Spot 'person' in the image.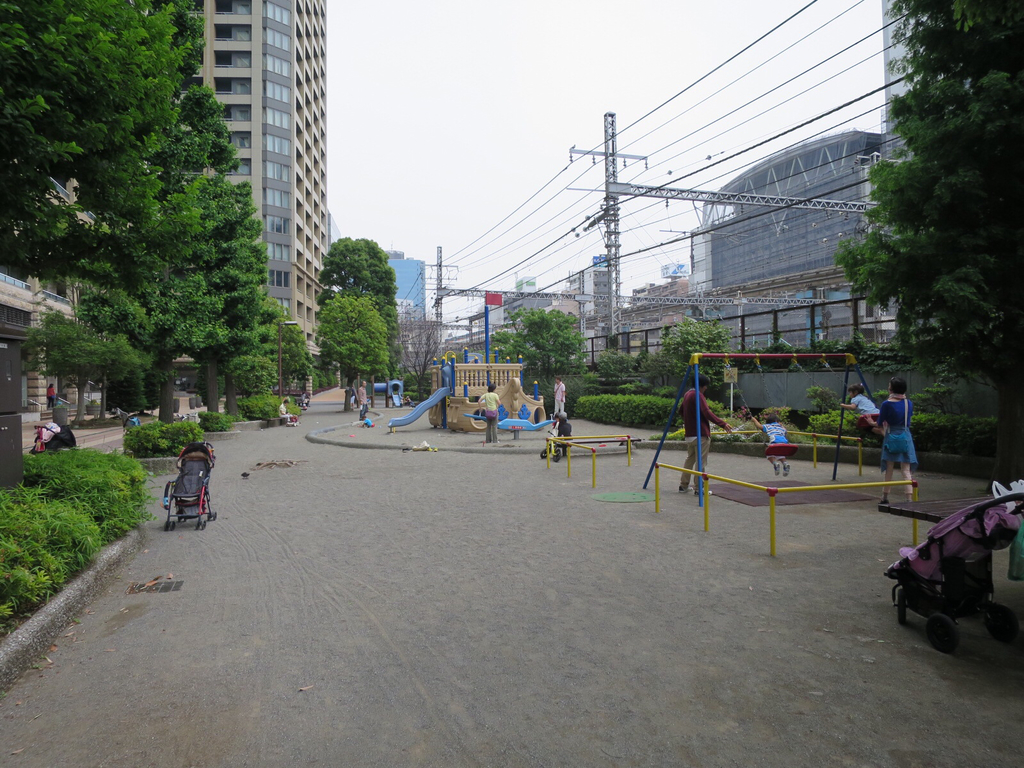
'person' found at Rect(358, 381, 368, 420).
